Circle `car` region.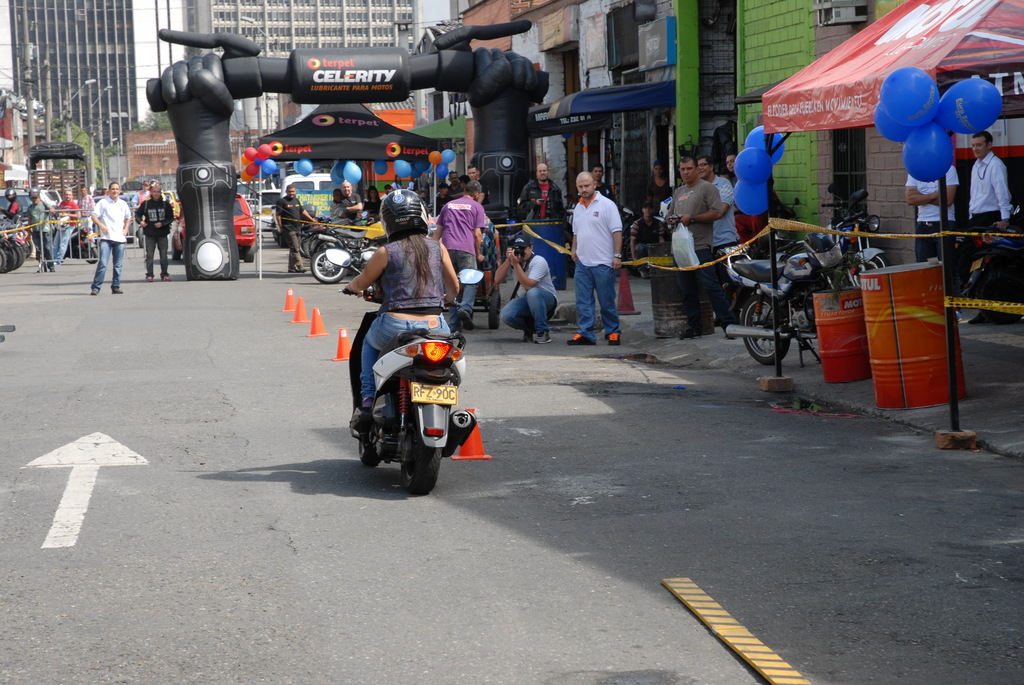
Region: [x1=92, y1=189, x2=145, y2=246].
